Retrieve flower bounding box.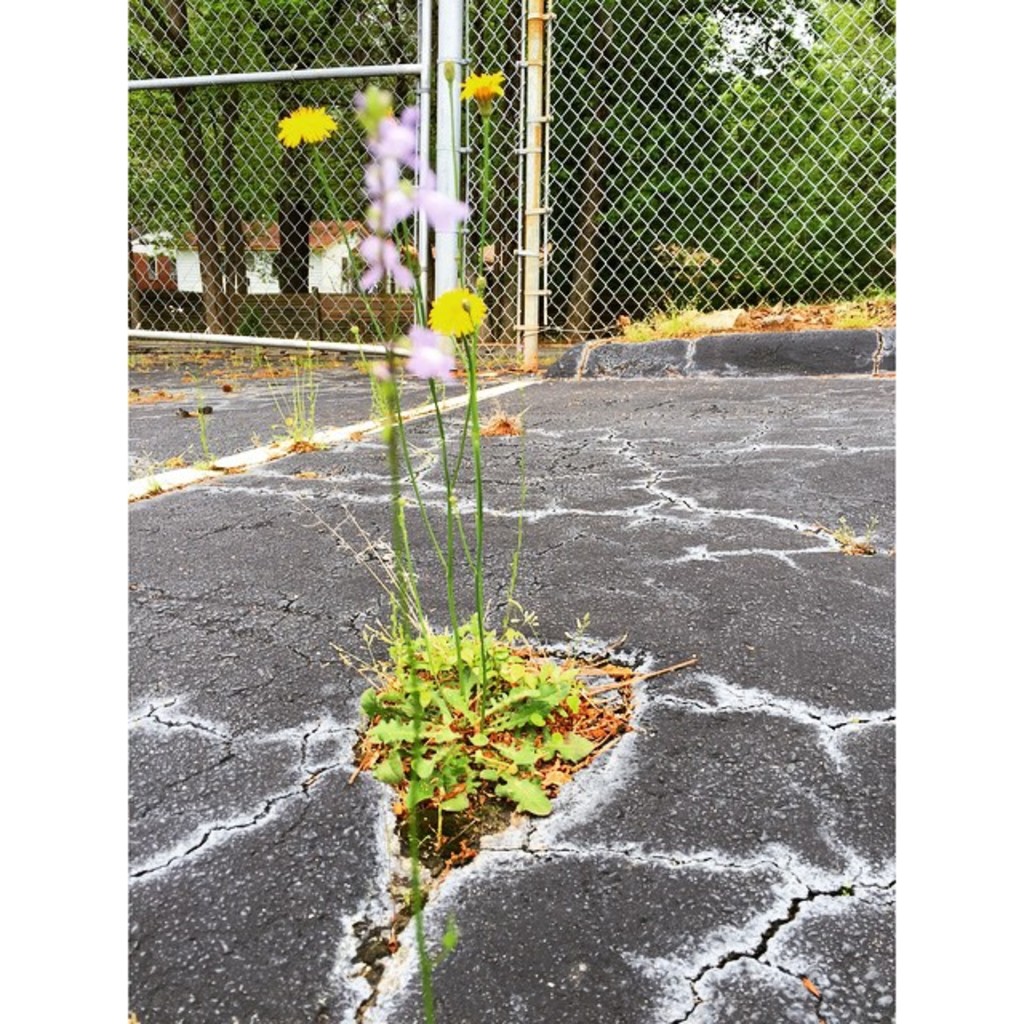
Bounding box: BBox(408, 325, 454, 381).
